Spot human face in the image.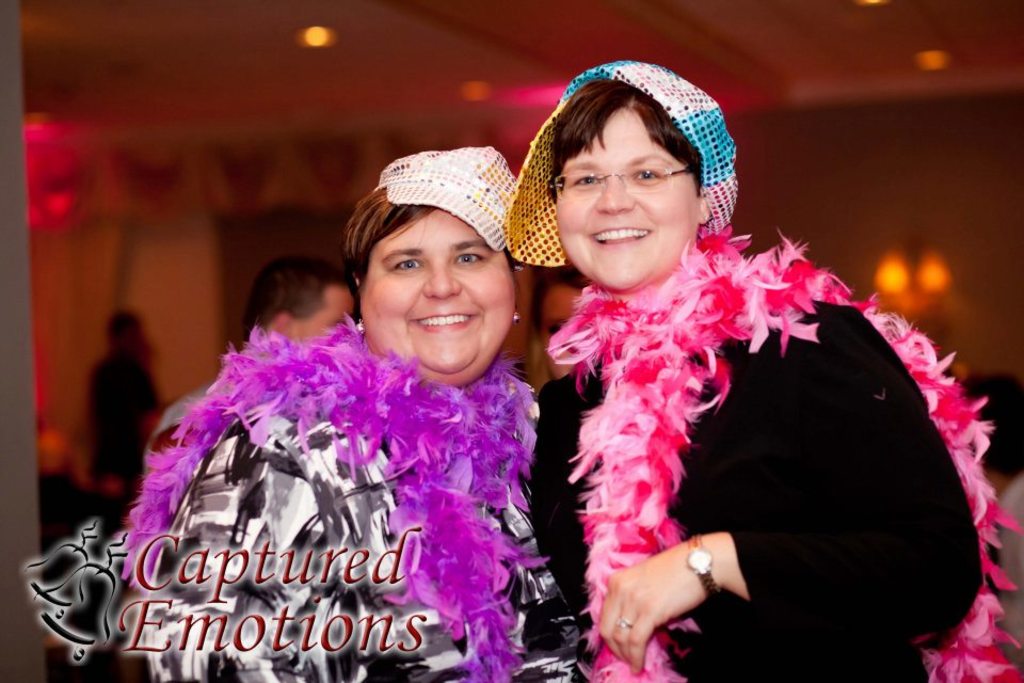
human face found at (x1=555, y1=107, x2=698, y2=292).
